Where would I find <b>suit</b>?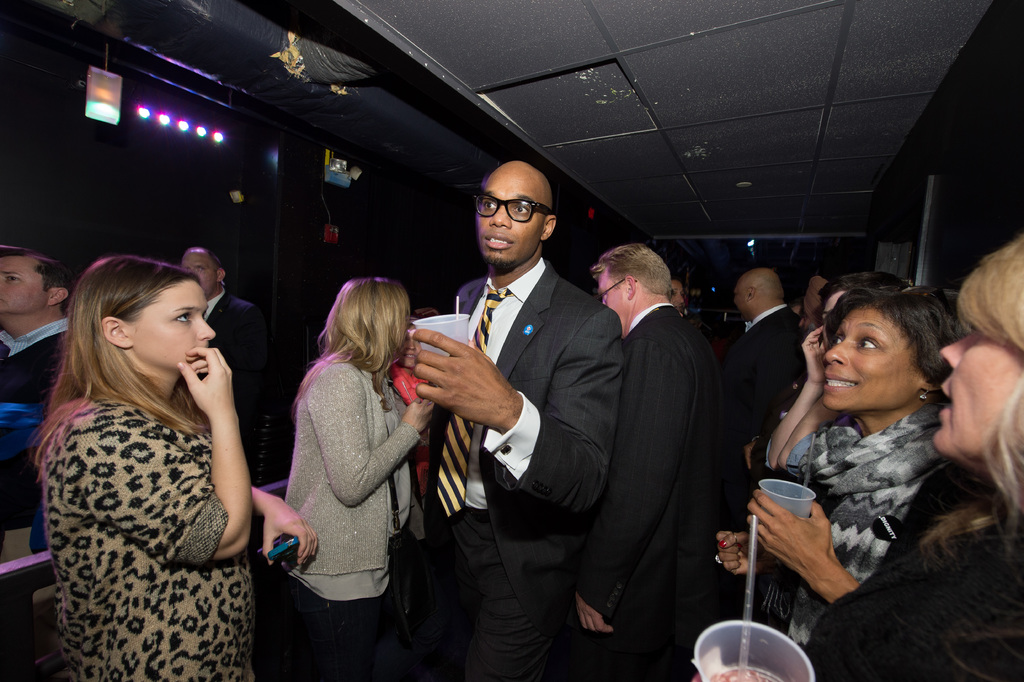
At x1=724, y1=303, x2=808, y2=439.
